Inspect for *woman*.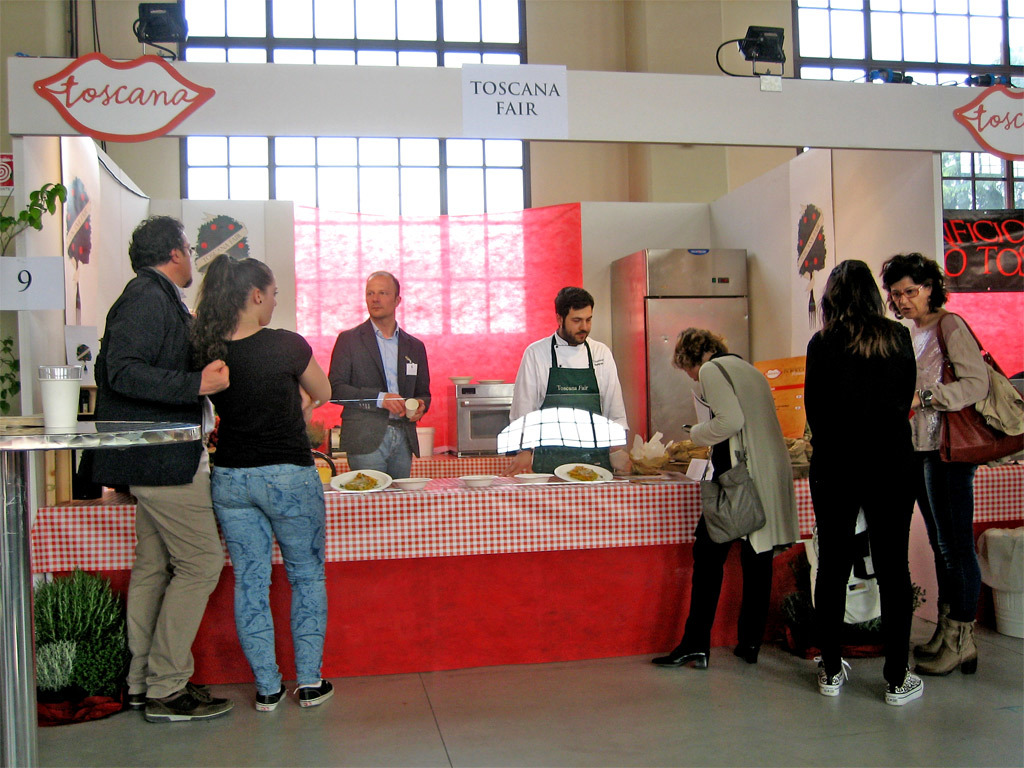
Inspection: pyautogui.locateOnScreen(664, 319, 805, 678).
